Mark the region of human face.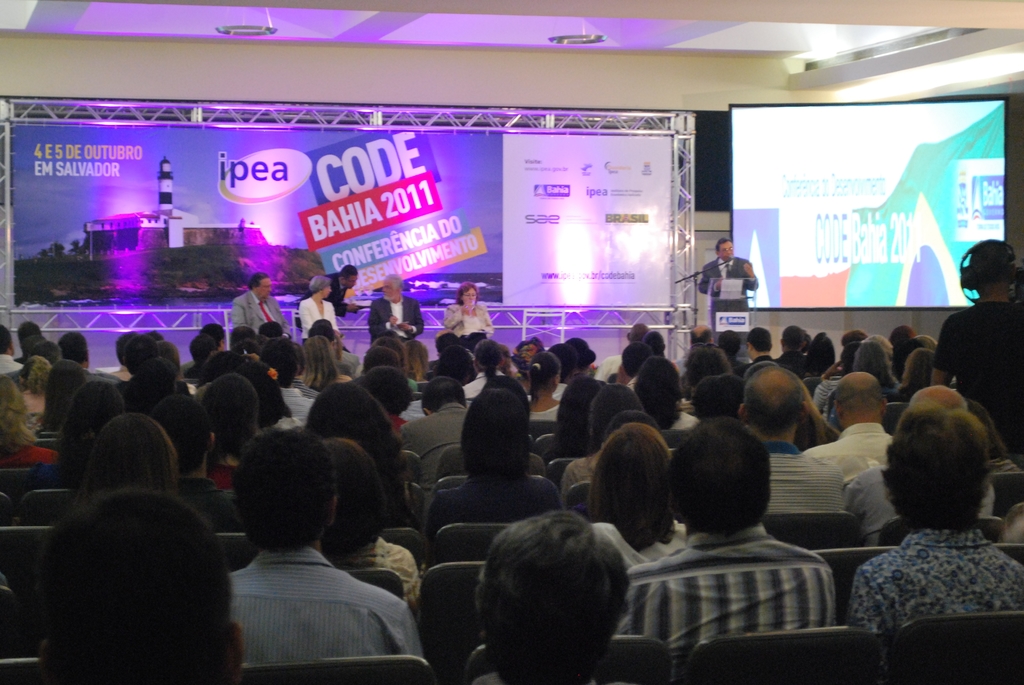
Region: [x1=463, y1=288, x2=476, y2=304].
